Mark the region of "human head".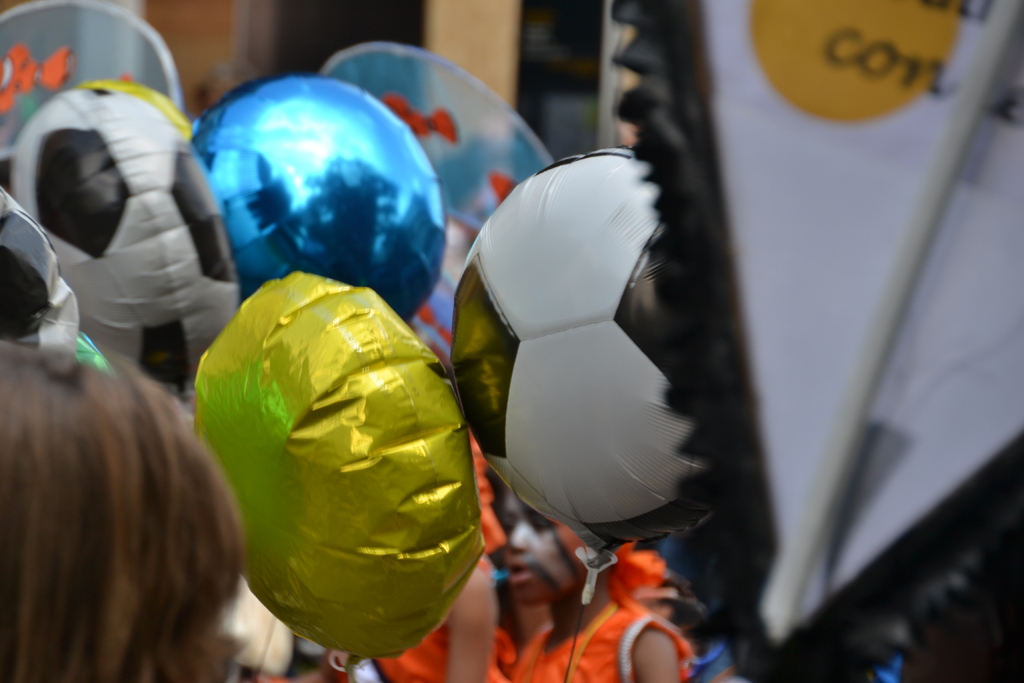
Region: left=3, top=341, right=239, bottom=652.
